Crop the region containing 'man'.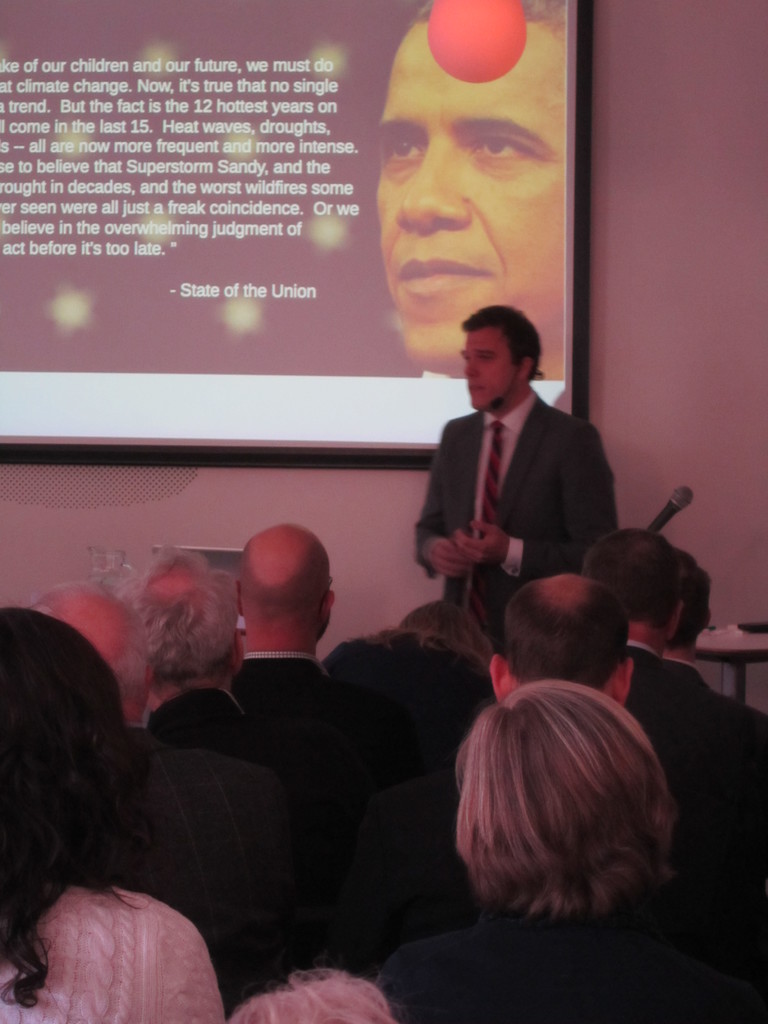
Crop region: <region>31, 572, 158, 758</region>.
